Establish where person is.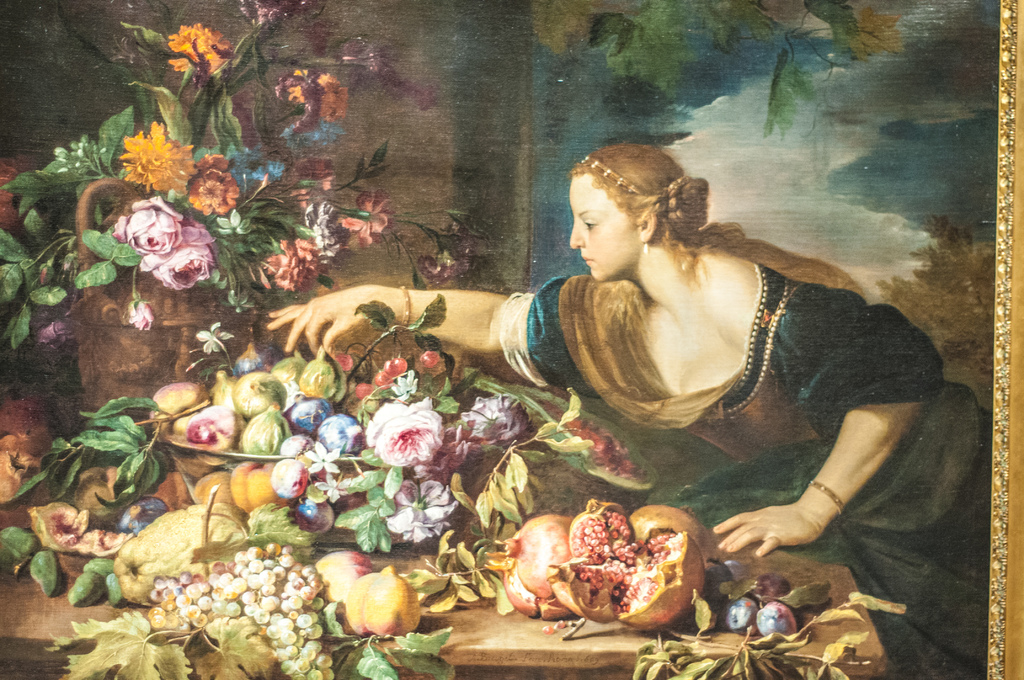
Established at x1=266 y1=136 x2=1003 y2=679.
